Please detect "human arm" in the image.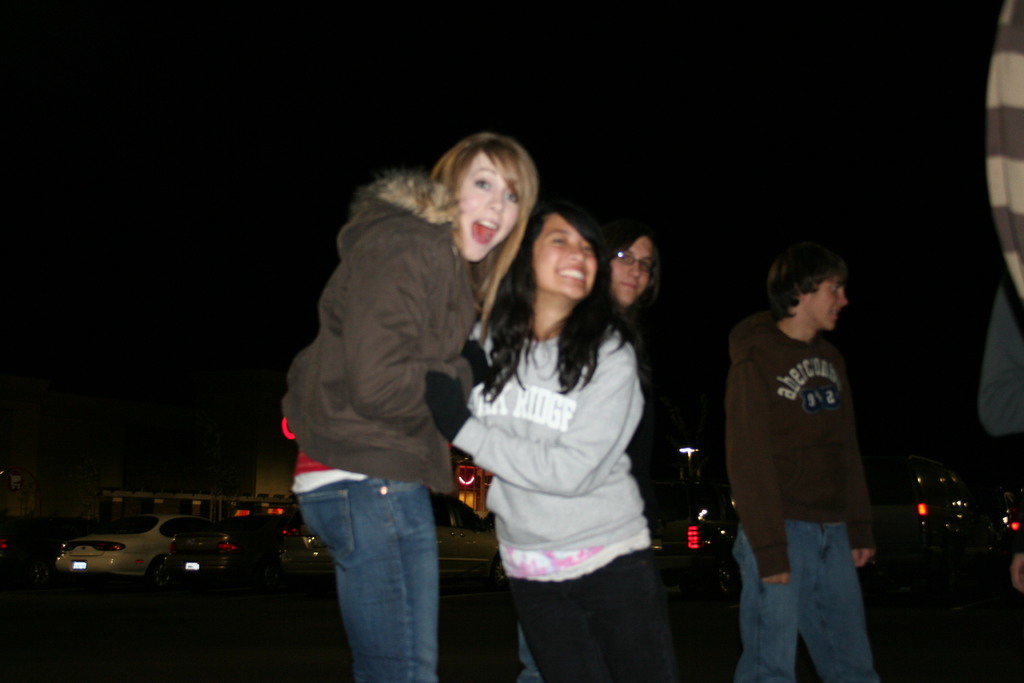
<bbox>424, 358, 642, 497</bbox>.
